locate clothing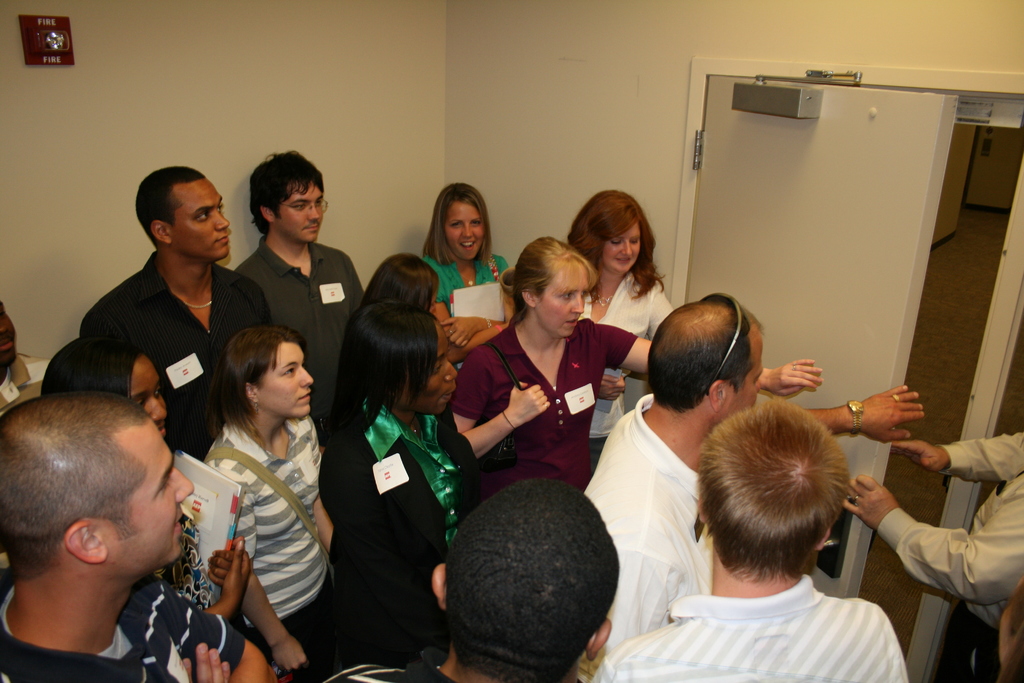
l=0, t=570, r=246, b=682
